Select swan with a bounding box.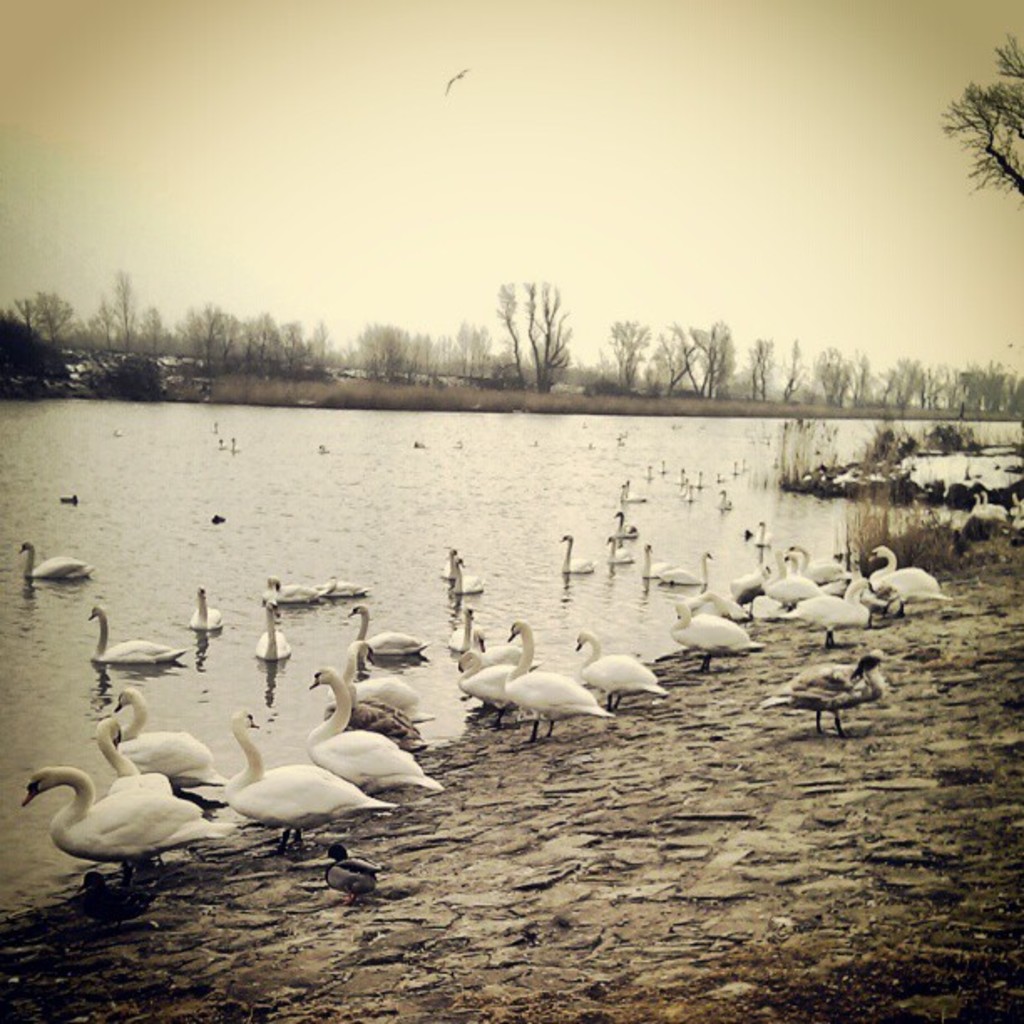
(x1=763, y1=556, x2=820, y2=612).
